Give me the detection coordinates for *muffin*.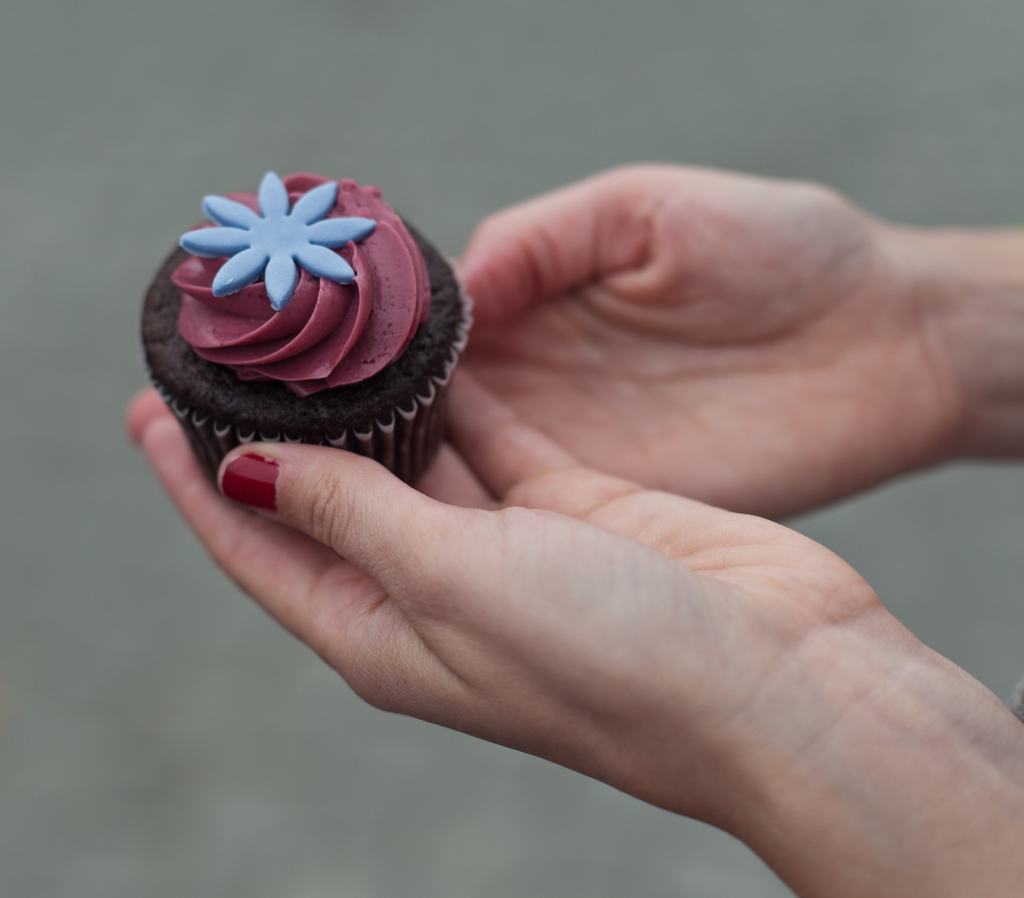
locate(131, 166, 428, 451).
